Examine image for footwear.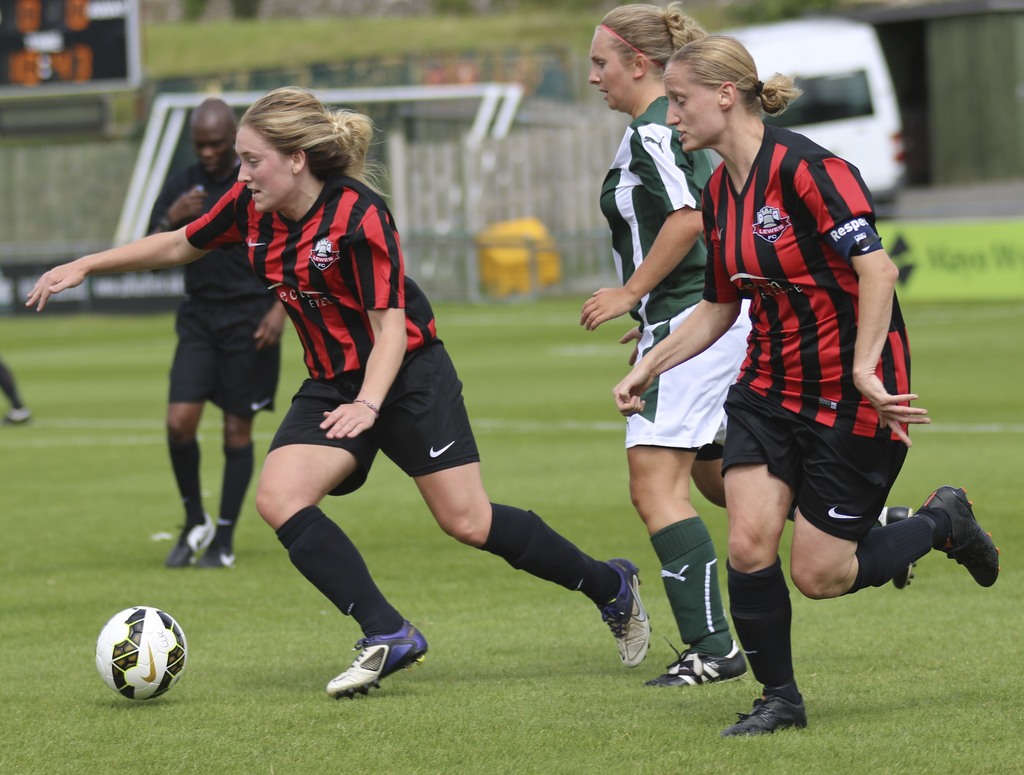
Examination result: box=[721, 697, 808, 740].
